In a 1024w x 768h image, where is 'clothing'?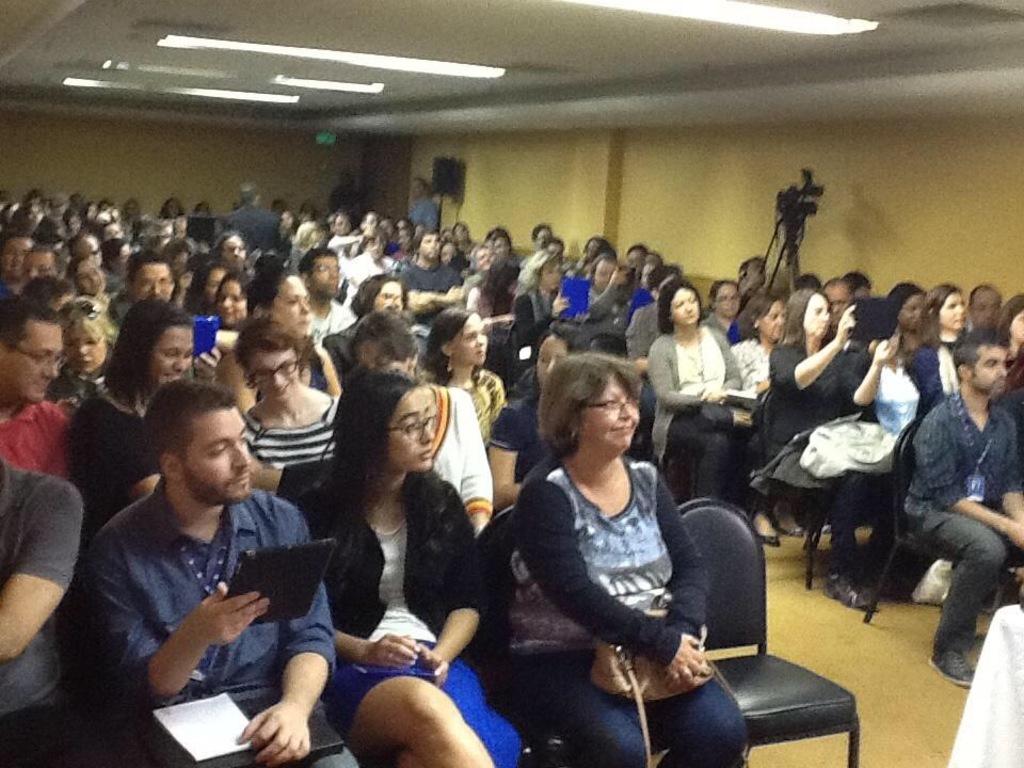
445:365:505:451.
